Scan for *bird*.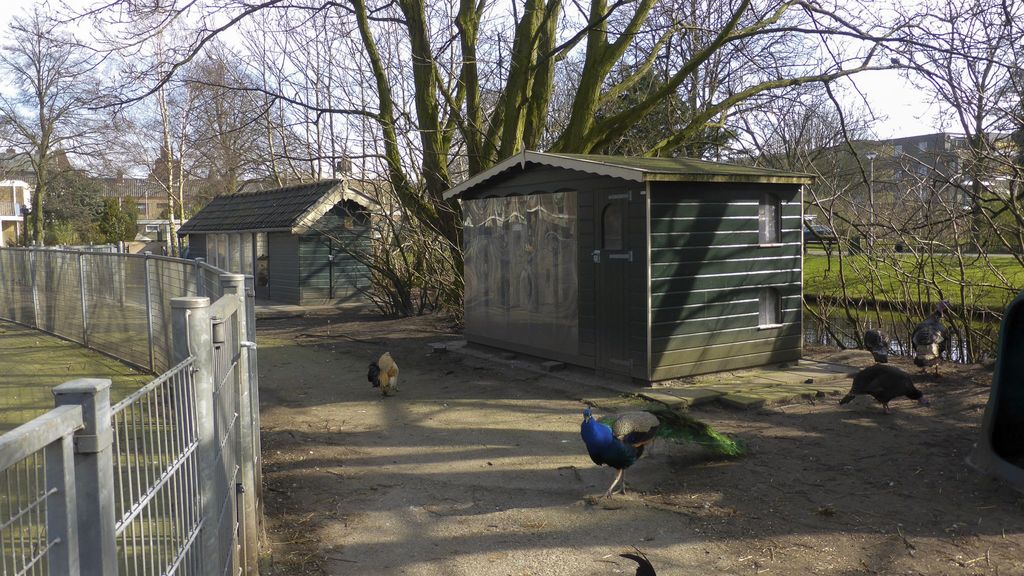
Scan result: <box>369,350,400,401</box>.
